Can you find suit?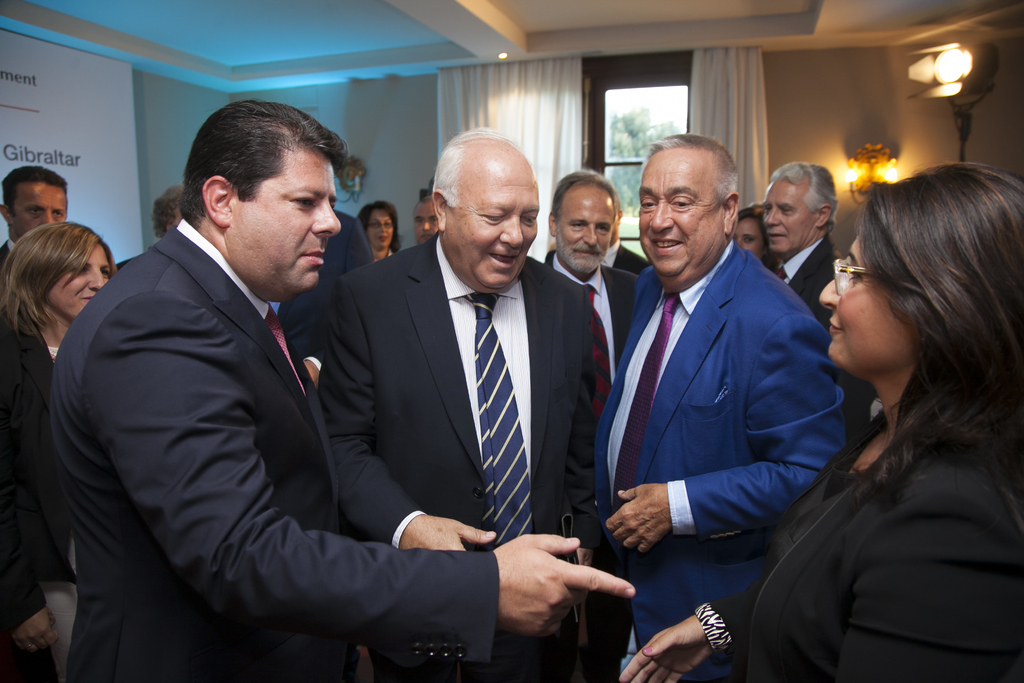
Yes, bounding box: <region>45, 223, 497, 682</region>.
